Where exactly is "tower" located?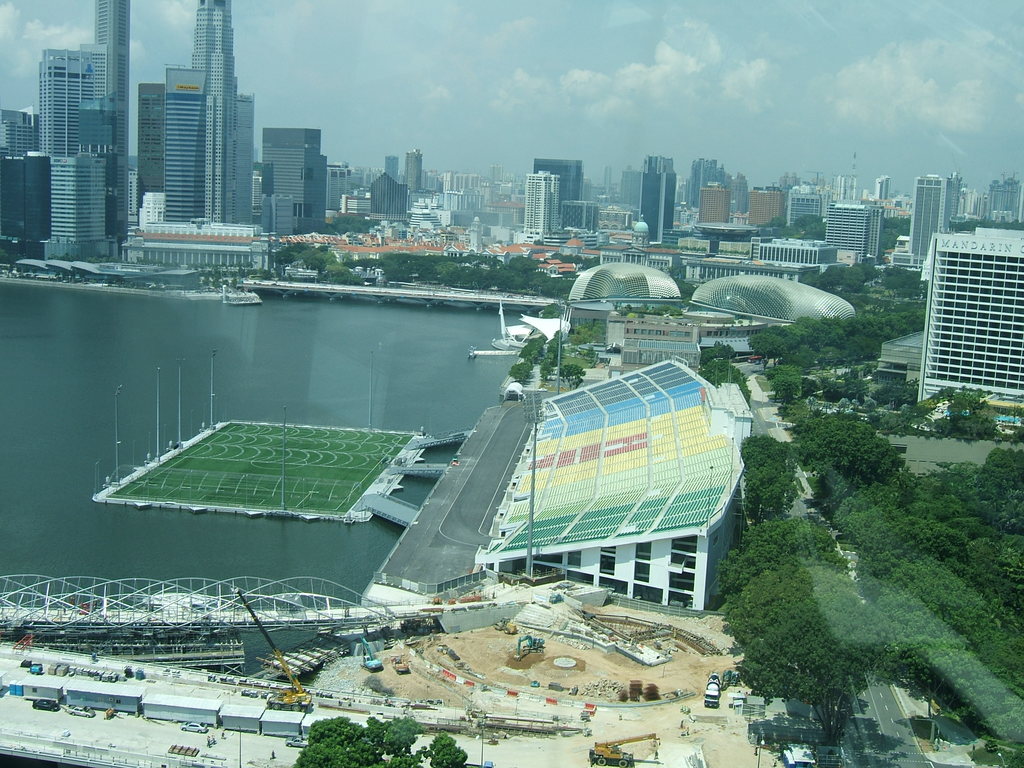
Its bounding box is x1=692, y1=191, x2=731, y2=225.
